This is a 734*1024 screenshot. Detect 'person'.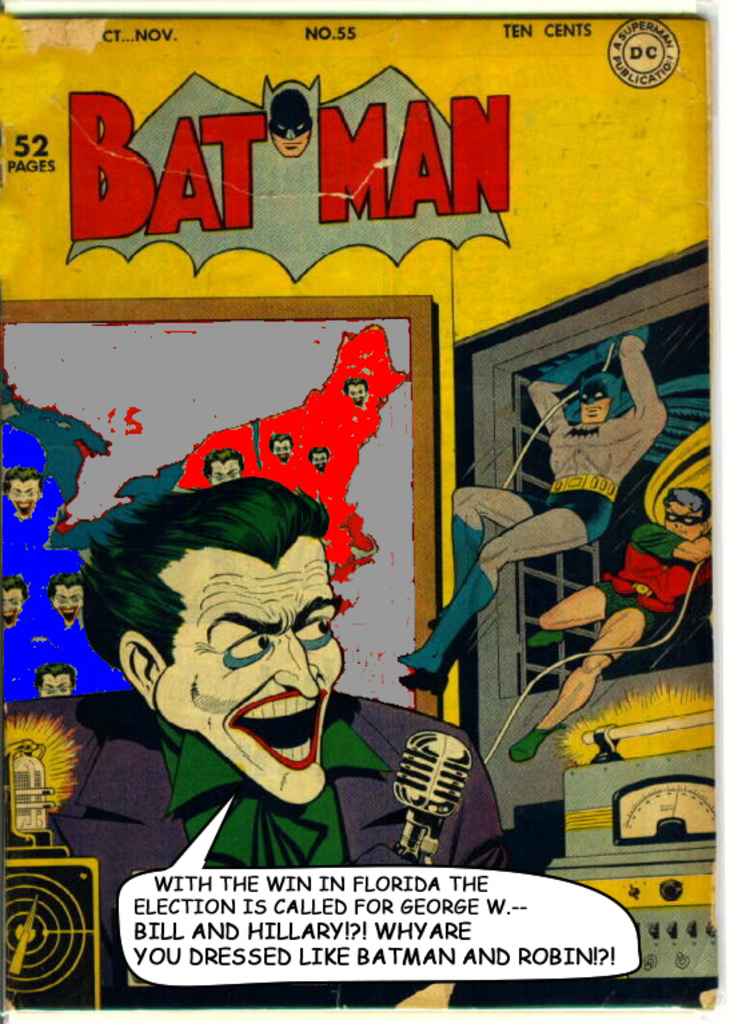
x1=0, y1=479, x2=510, y2=1011.
